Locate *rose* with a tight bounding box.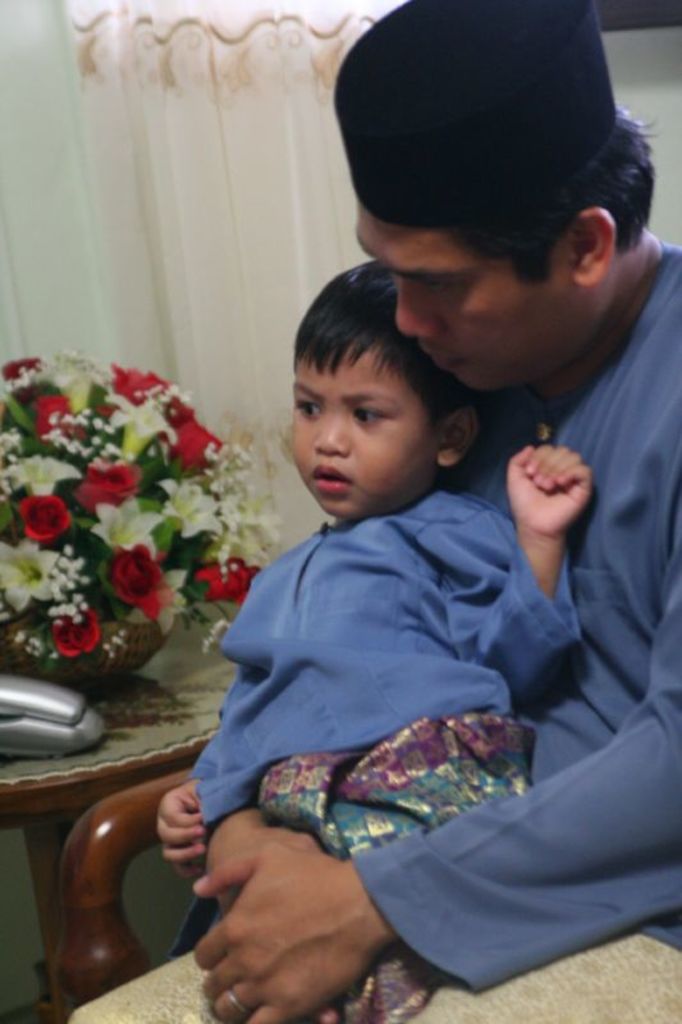
select_region(106, 548, 175, 623).
